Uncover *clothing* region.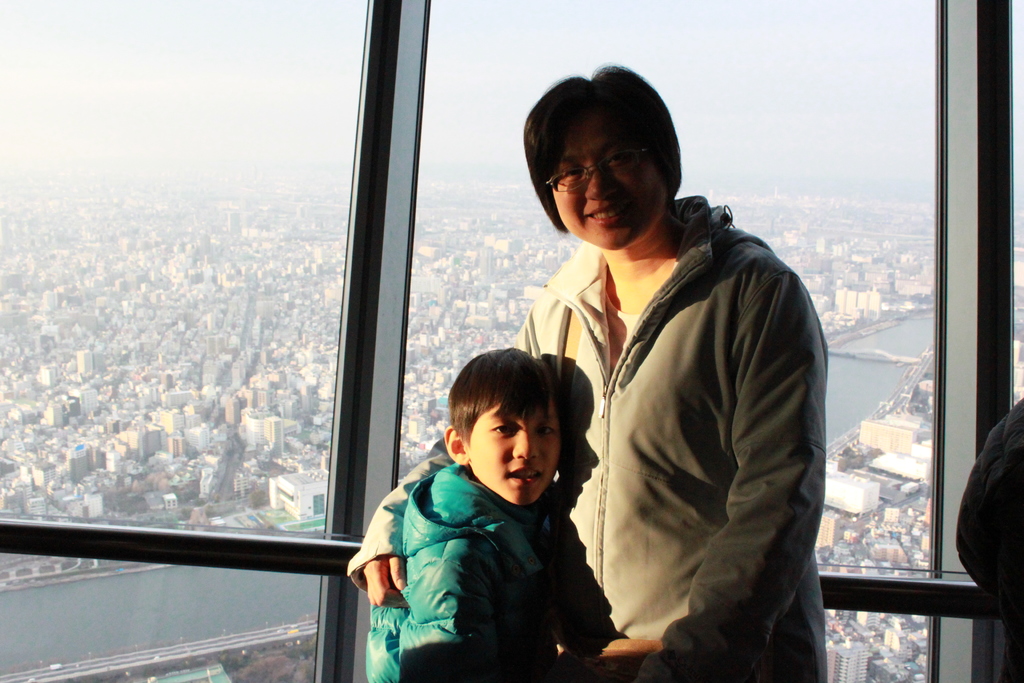
Uncovered: 365, 463, 558, 682.
